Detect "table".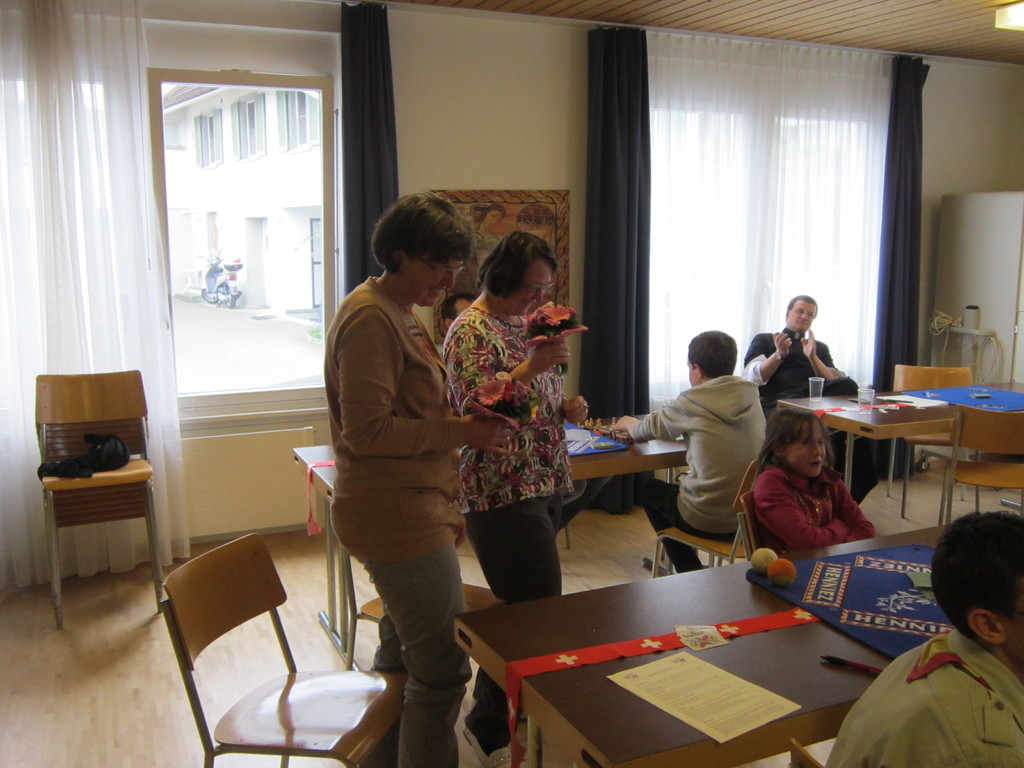
Detected at <region>775, 381, 1023, 492</region>.
